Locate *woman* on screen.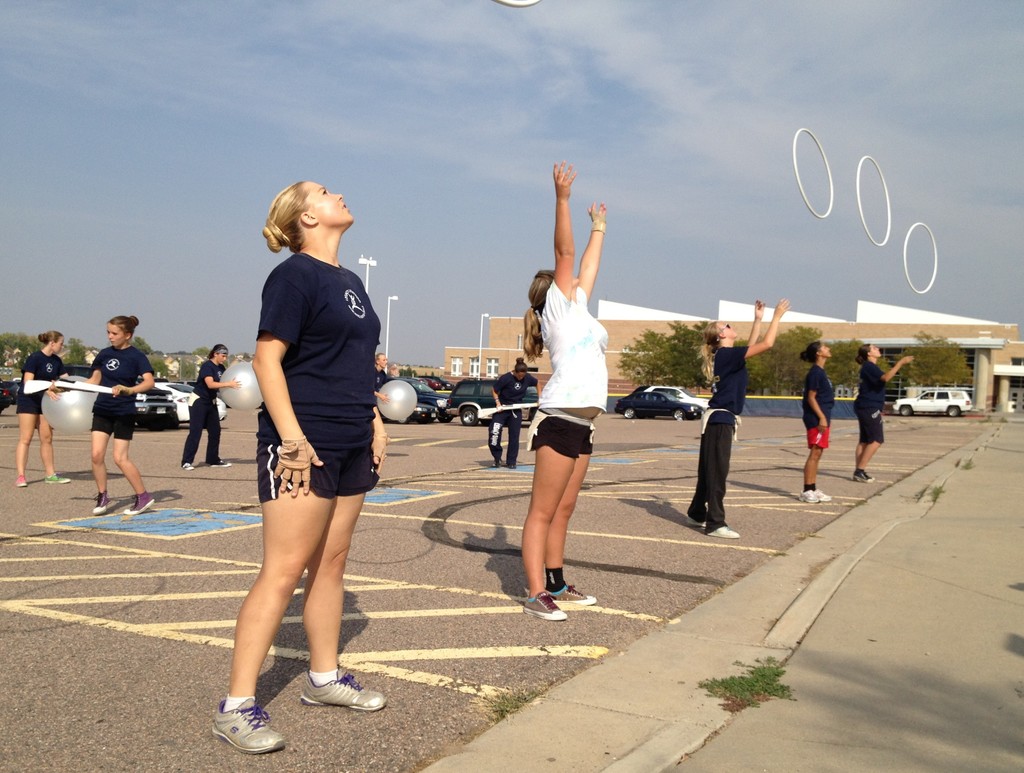
On screen at detection(703, 290, 785, 539).
